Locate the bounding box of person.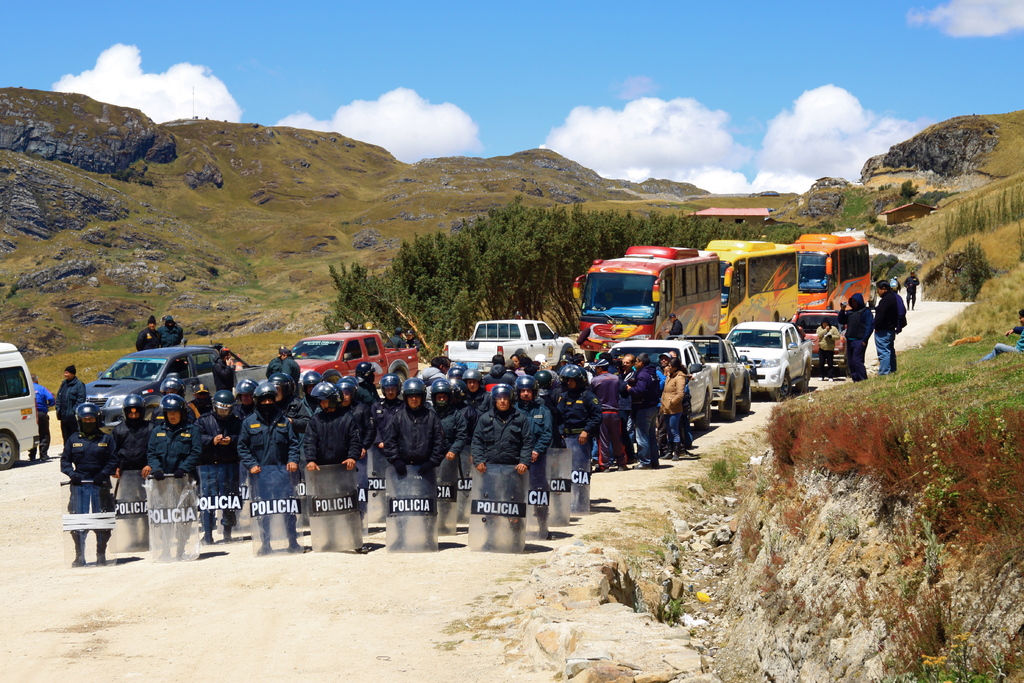
Bounding box: <region>140, 315, 164, 356</region>.
